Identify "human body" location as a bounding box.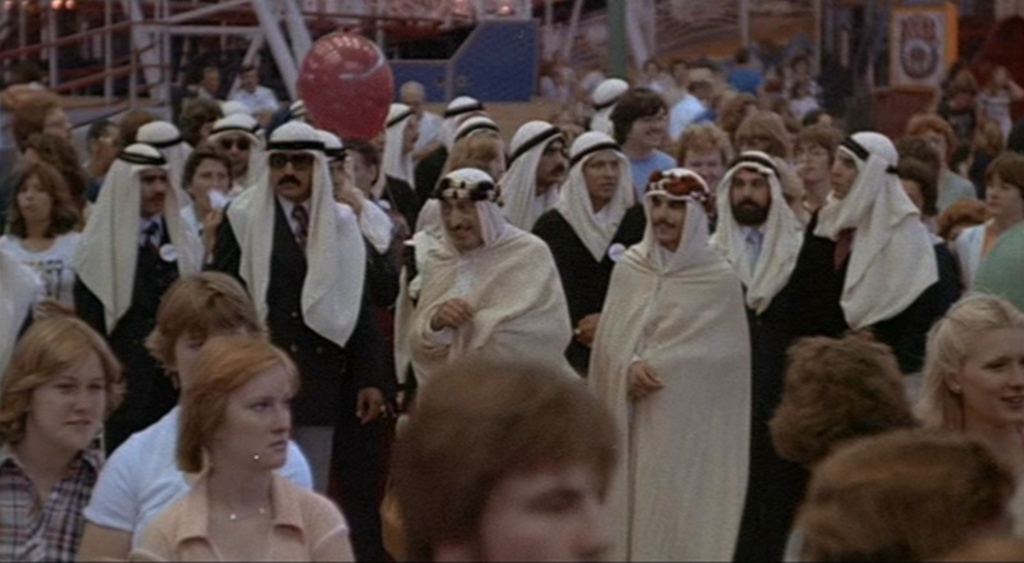
crop(808, 197, 942, 365).
